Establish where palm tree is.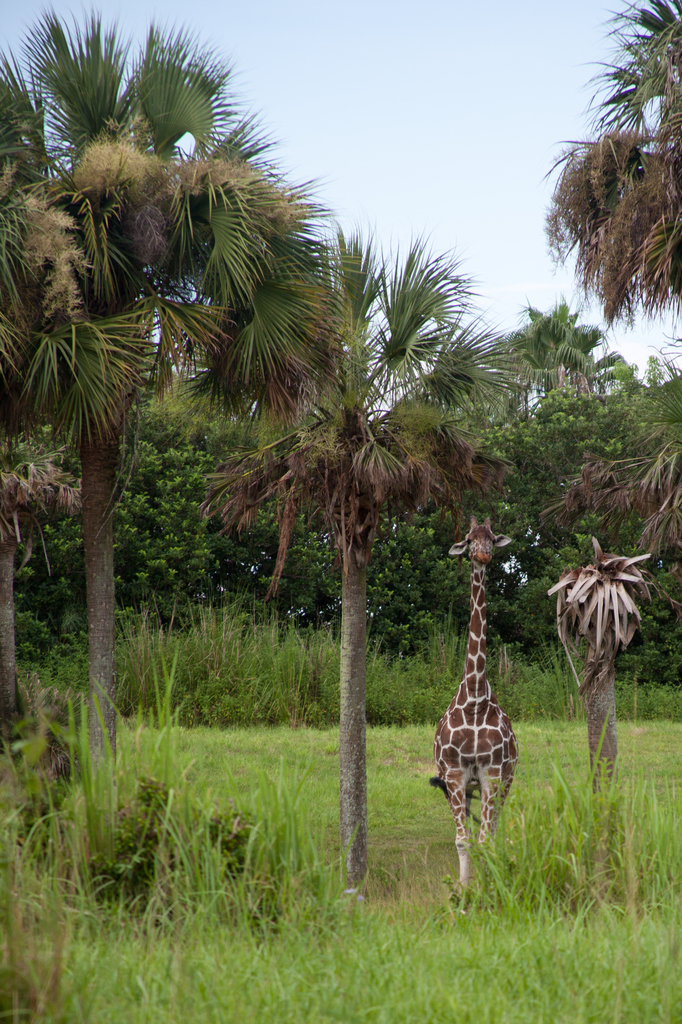
Established at 55 65 525 916.
